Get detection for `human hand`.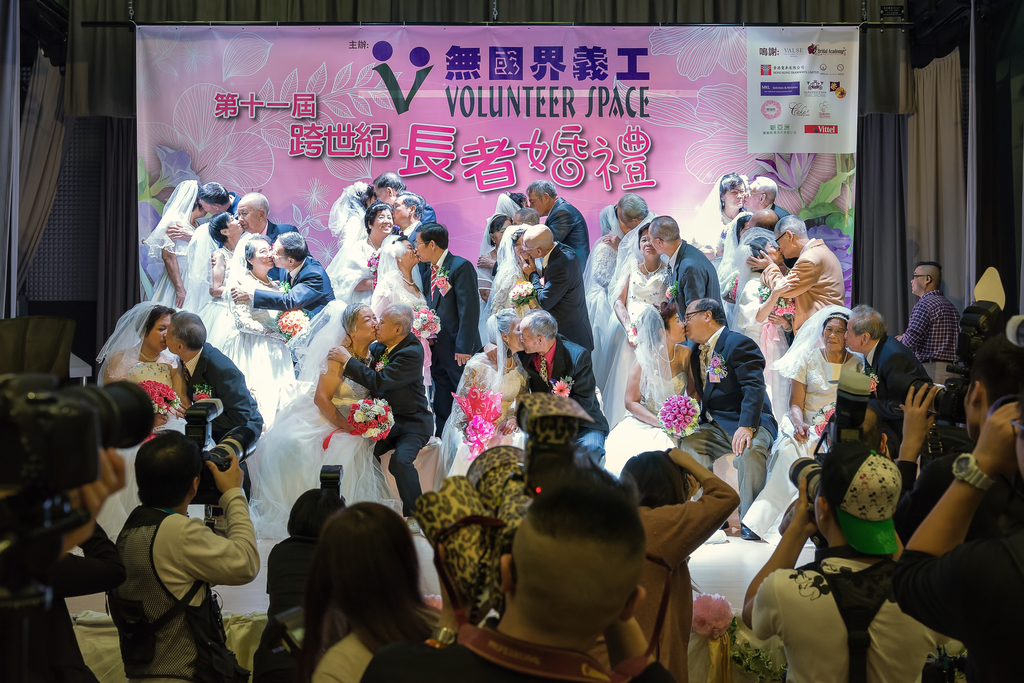
Detection: [x1=787, y1=474, x2=822, y2=539].
